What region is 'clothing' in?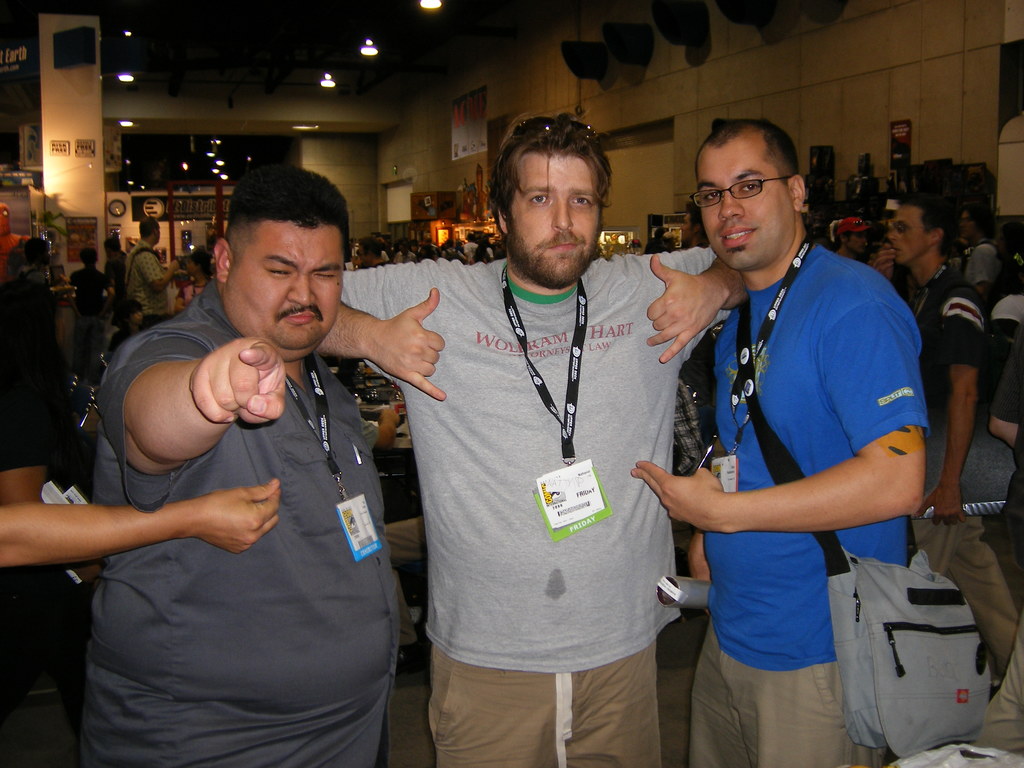
335 264 733 767.
